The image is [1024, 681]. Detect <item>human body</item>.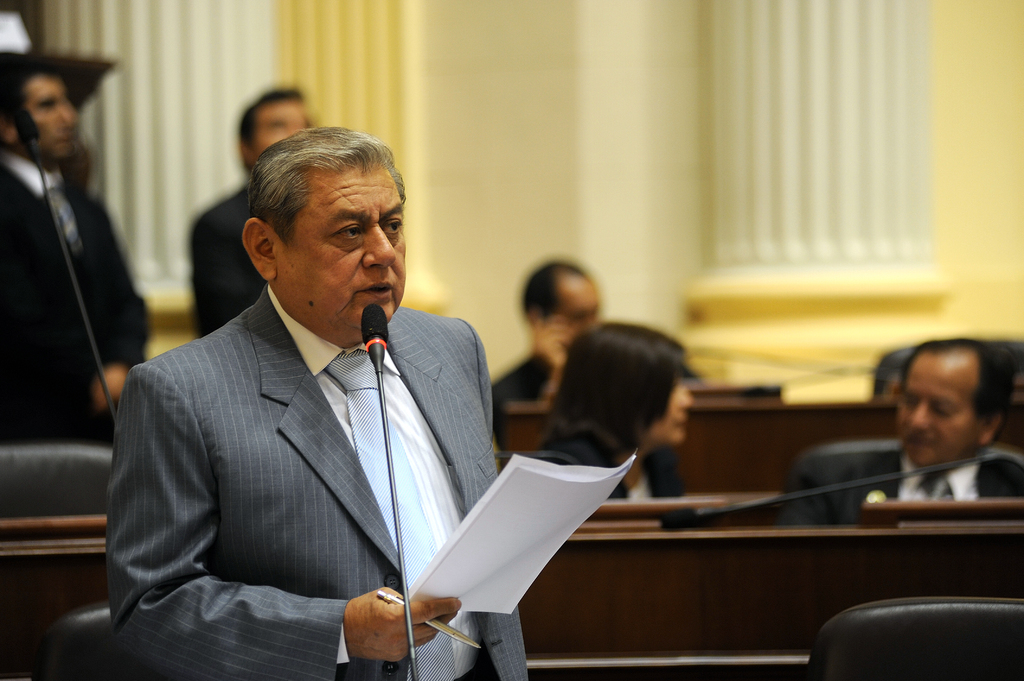
Detection: (490,256,600,407).
